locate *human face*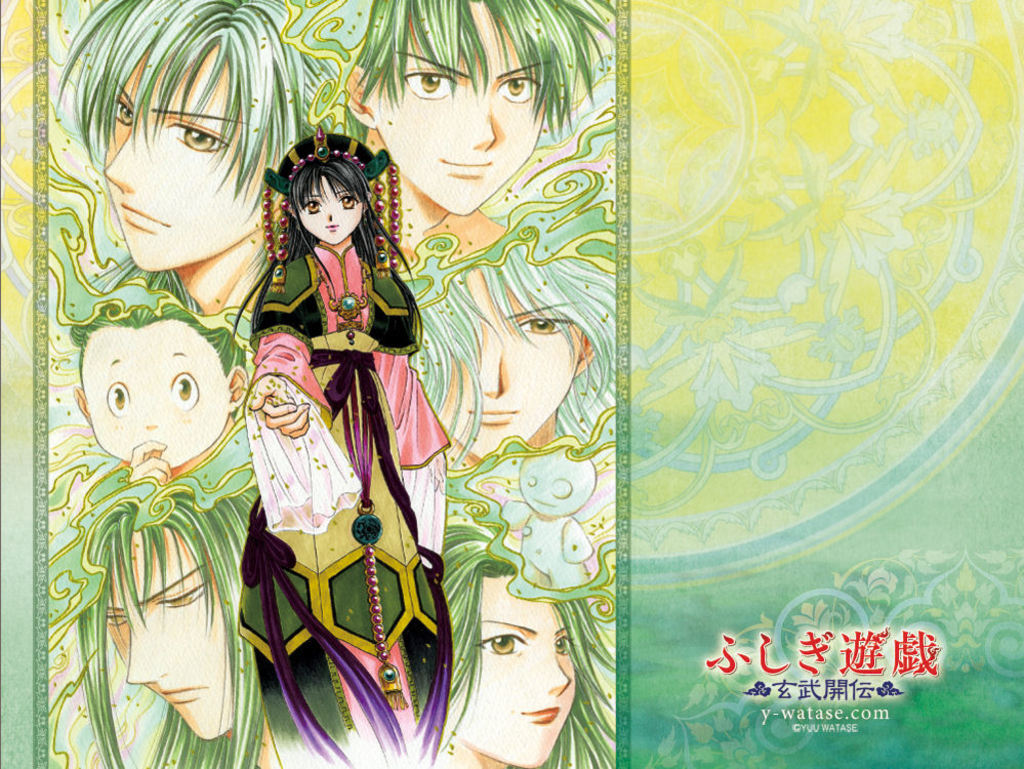
445/573/577/768
